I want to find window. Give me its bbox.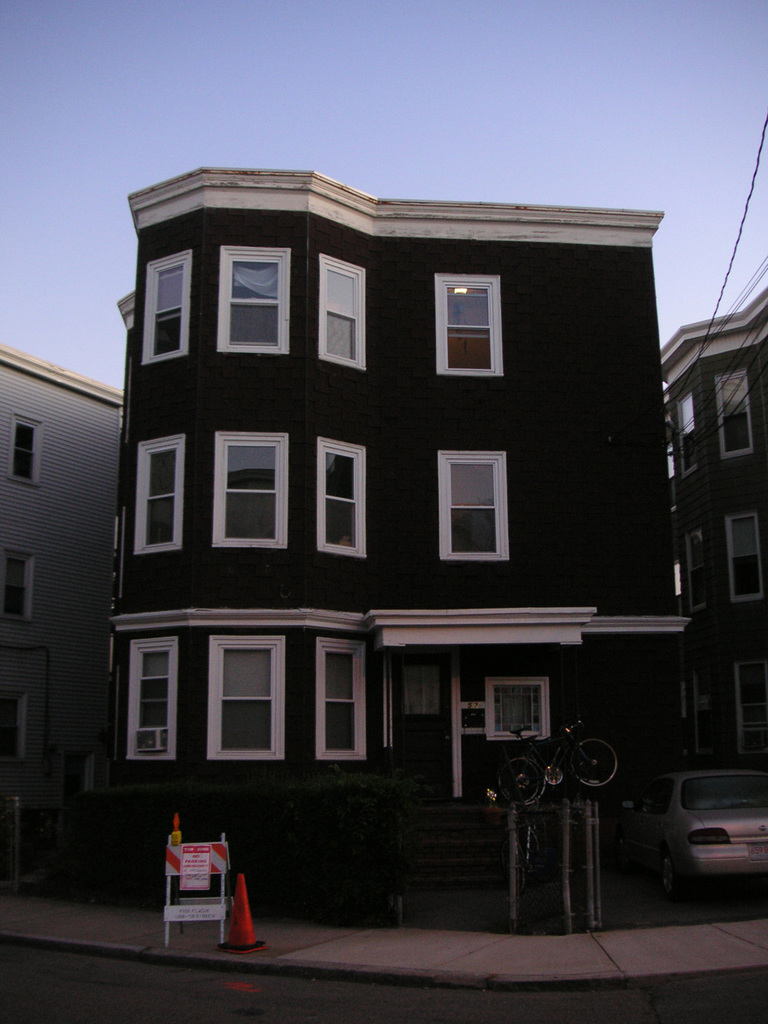
{"x1": 121, "y1": 421, "x2": 190, "y2": 566}.
